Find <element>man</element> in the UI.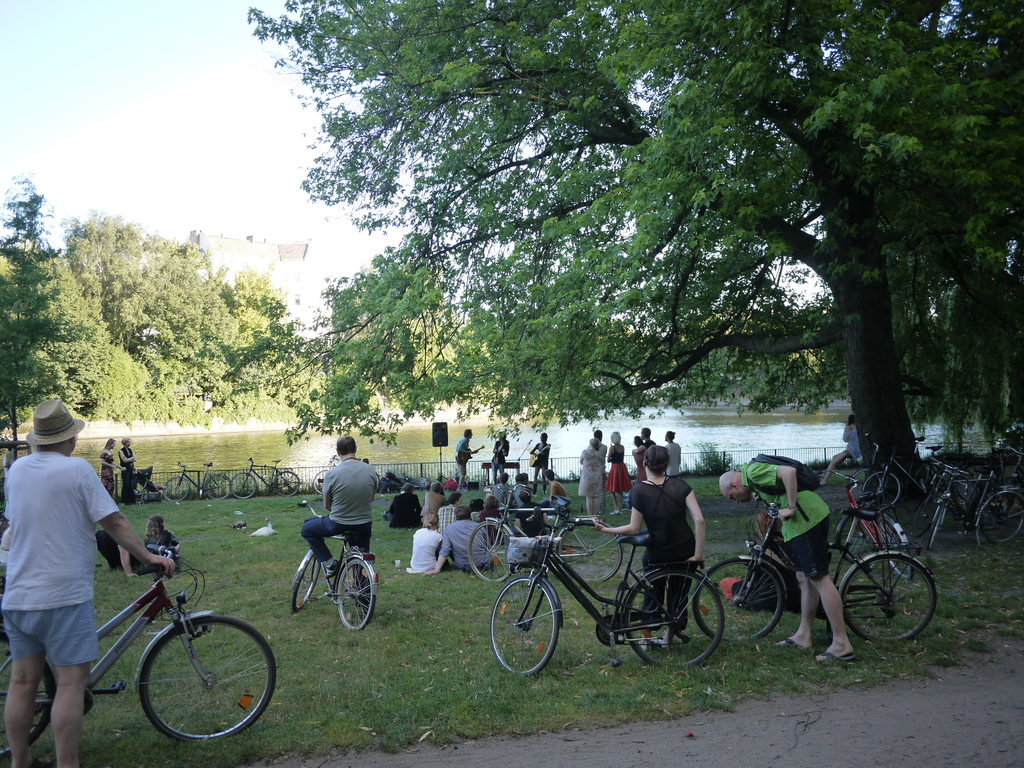
UI element at 287 450 376 582.
